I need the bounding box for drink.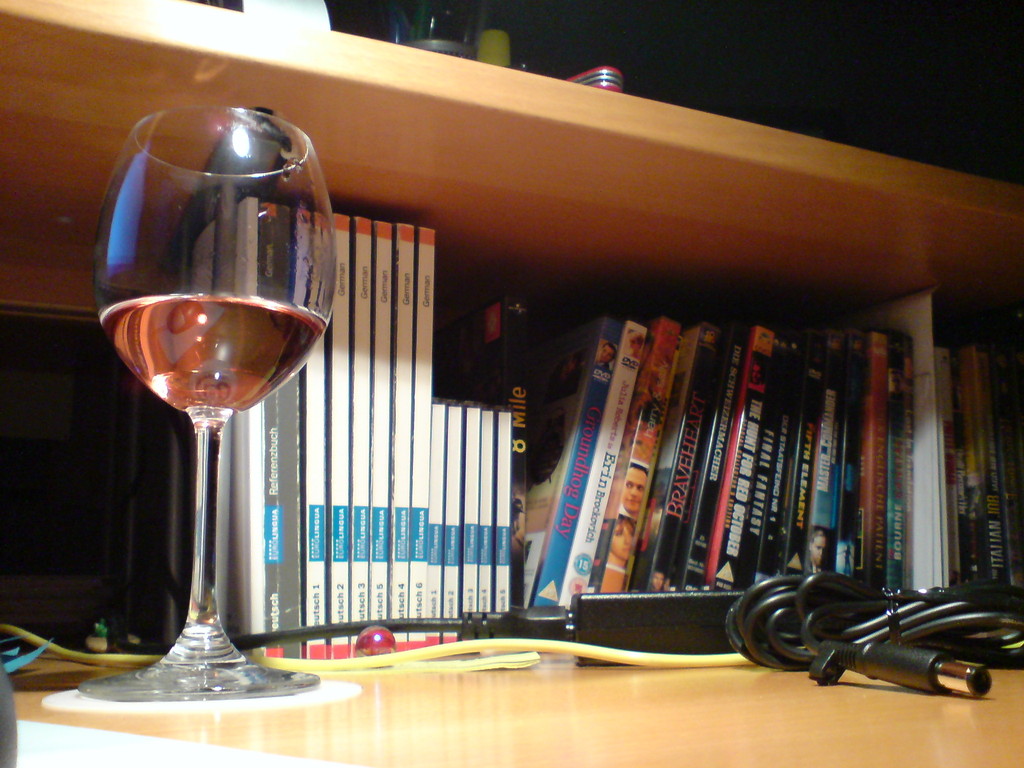
Here it is: region(99, 289, 333, 413).
